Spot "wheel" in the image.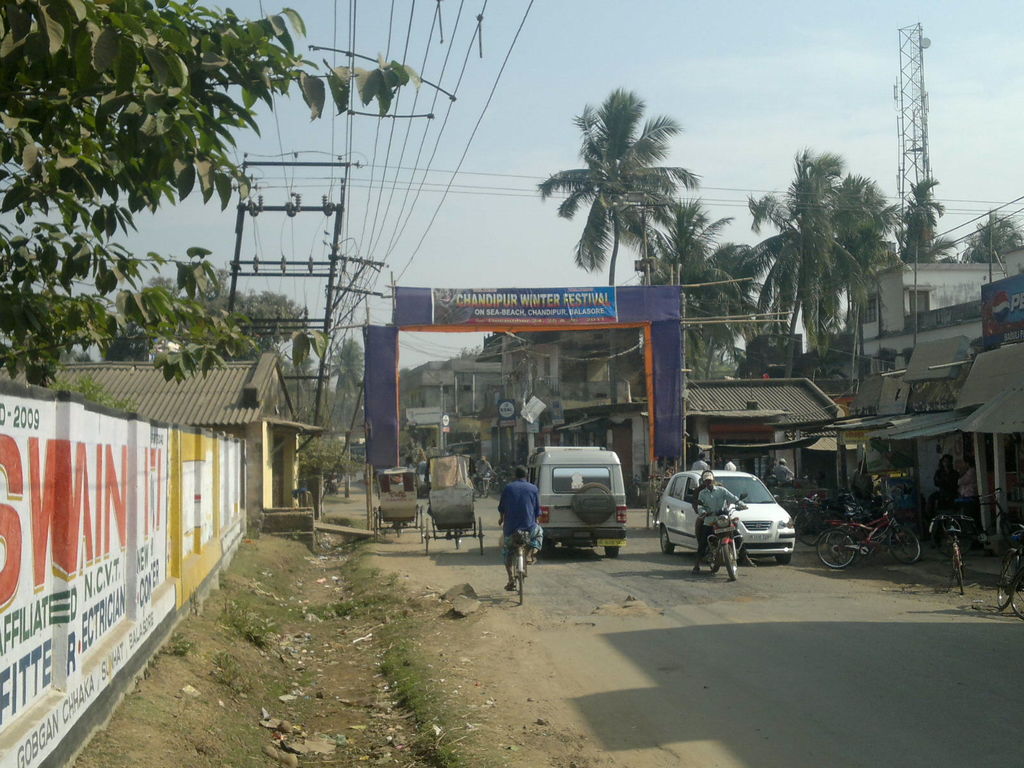
"wheel" found at 509/539/531/602.
